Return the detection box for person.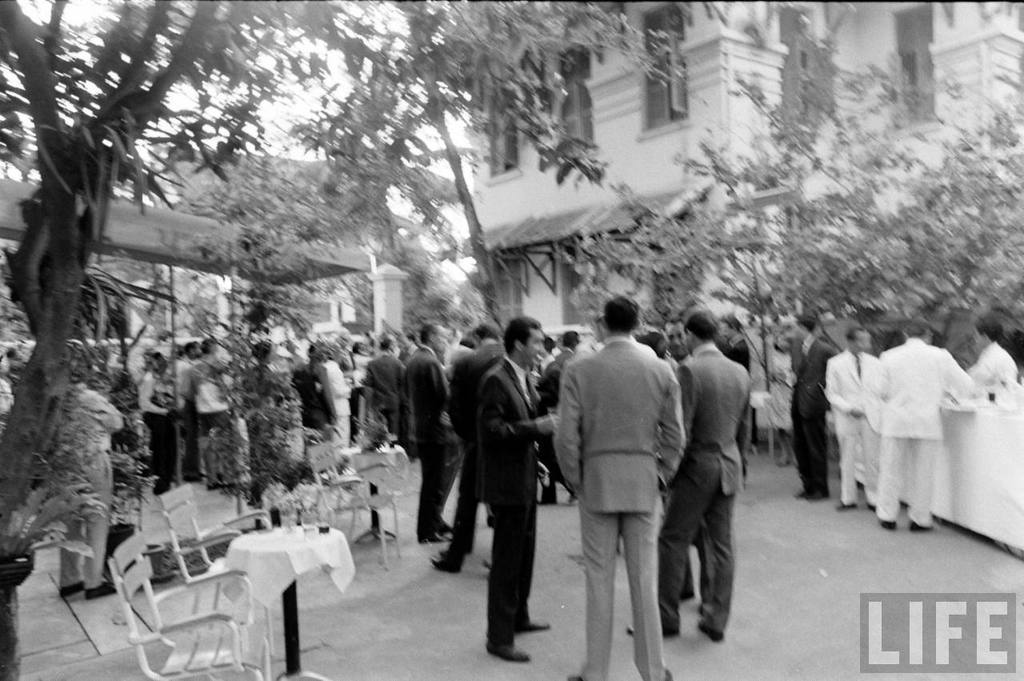
box=[471, 317, 560, 659].
